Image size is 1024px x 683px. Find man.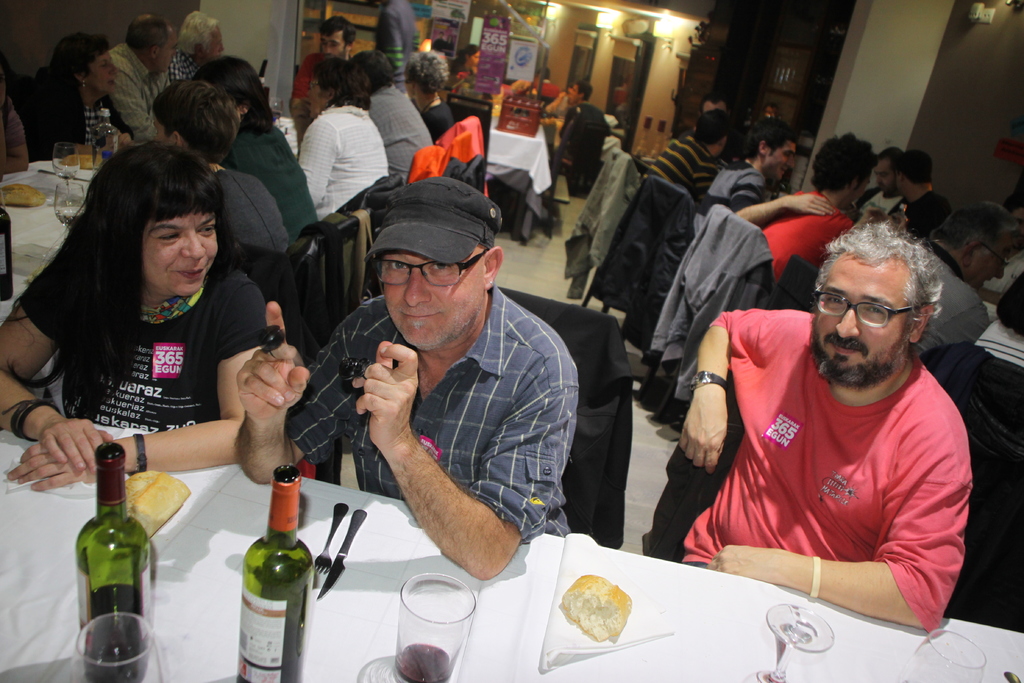
[left=904, top=188, right=1021, bottom=353].
